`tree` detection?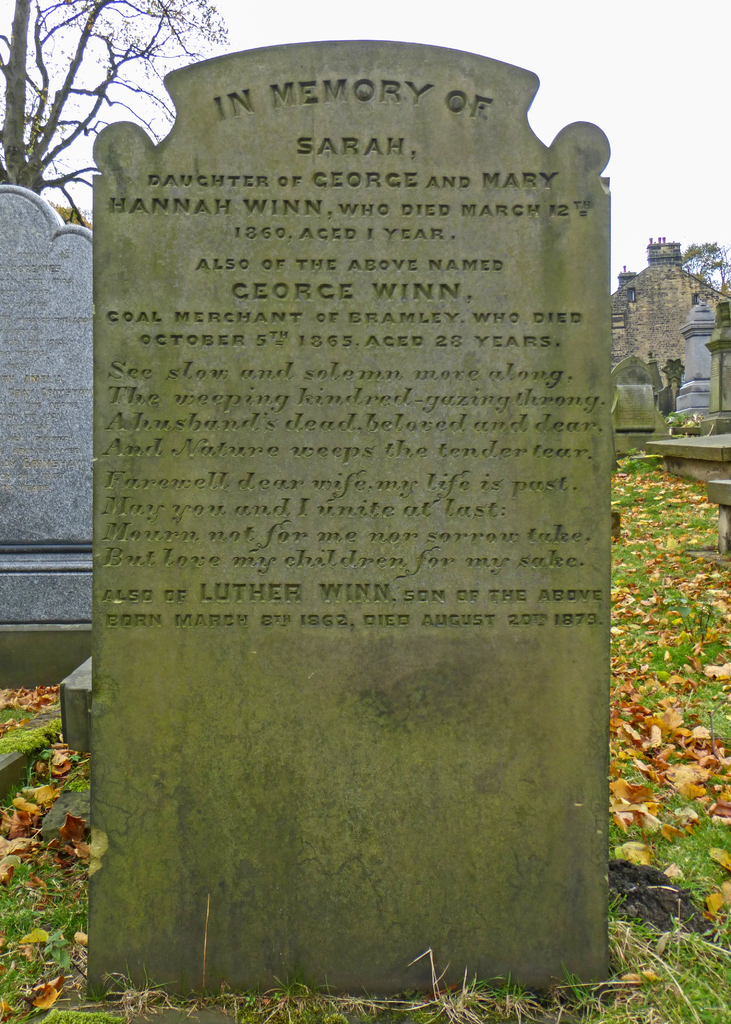
(left=0, top=0, right=223, bottom=228)
